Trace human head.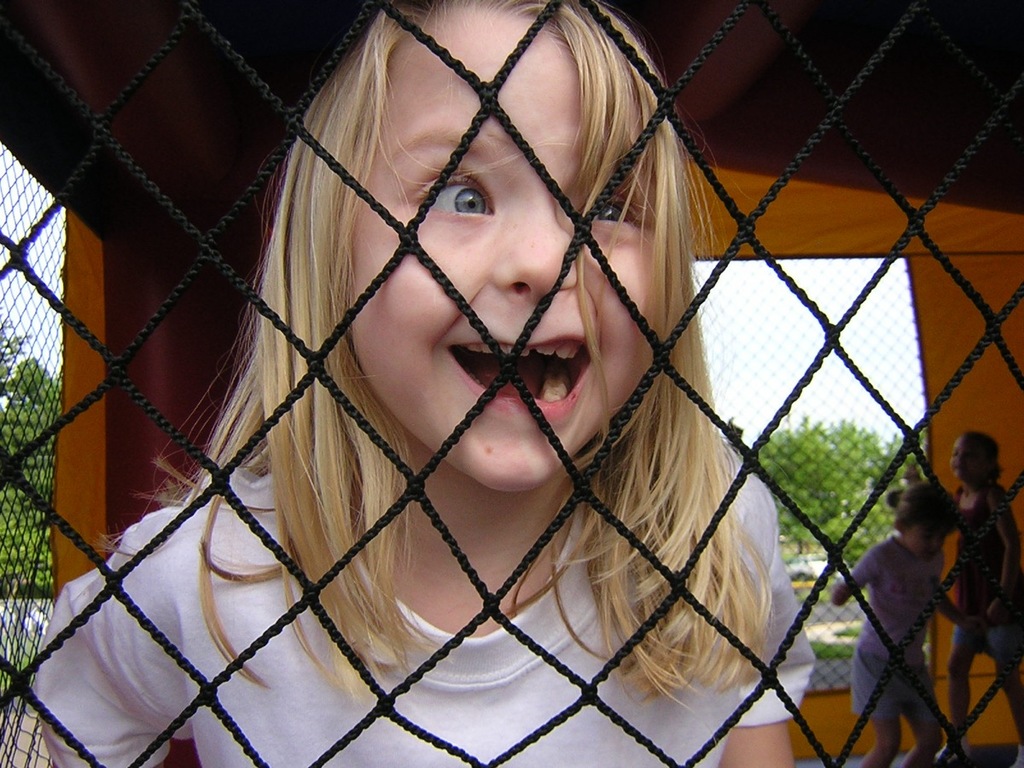
Traced to left=891, top=482, right=958, bottom=559.
